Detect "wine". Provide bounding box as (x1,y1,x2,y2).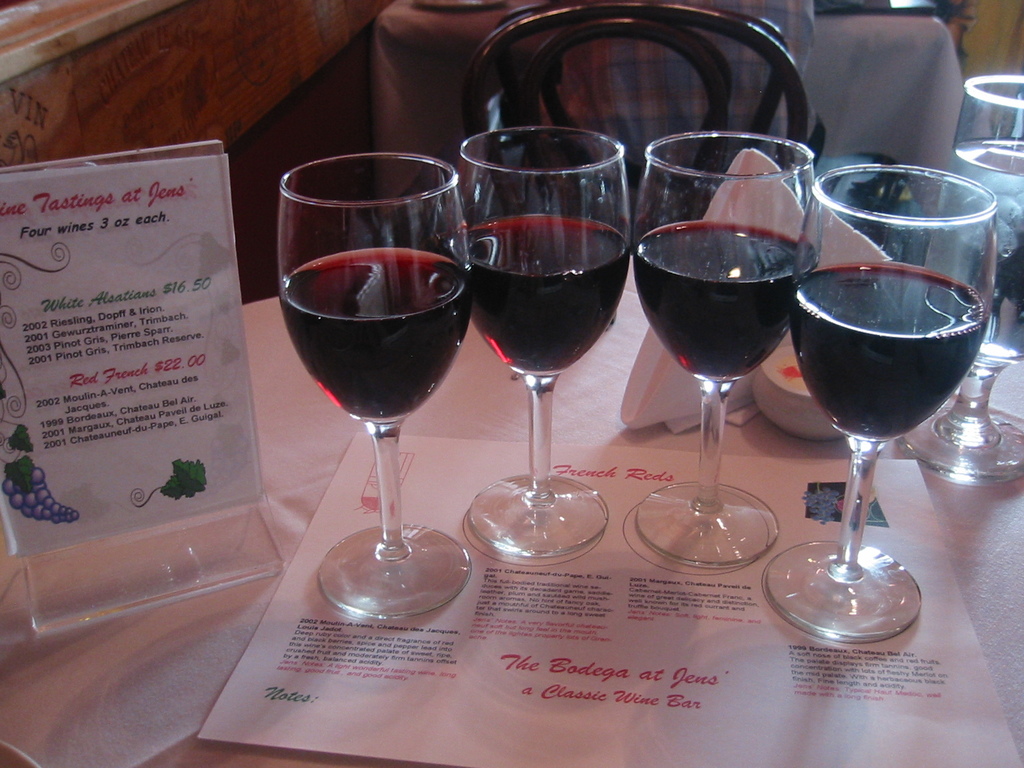
(450,209,627,376).
